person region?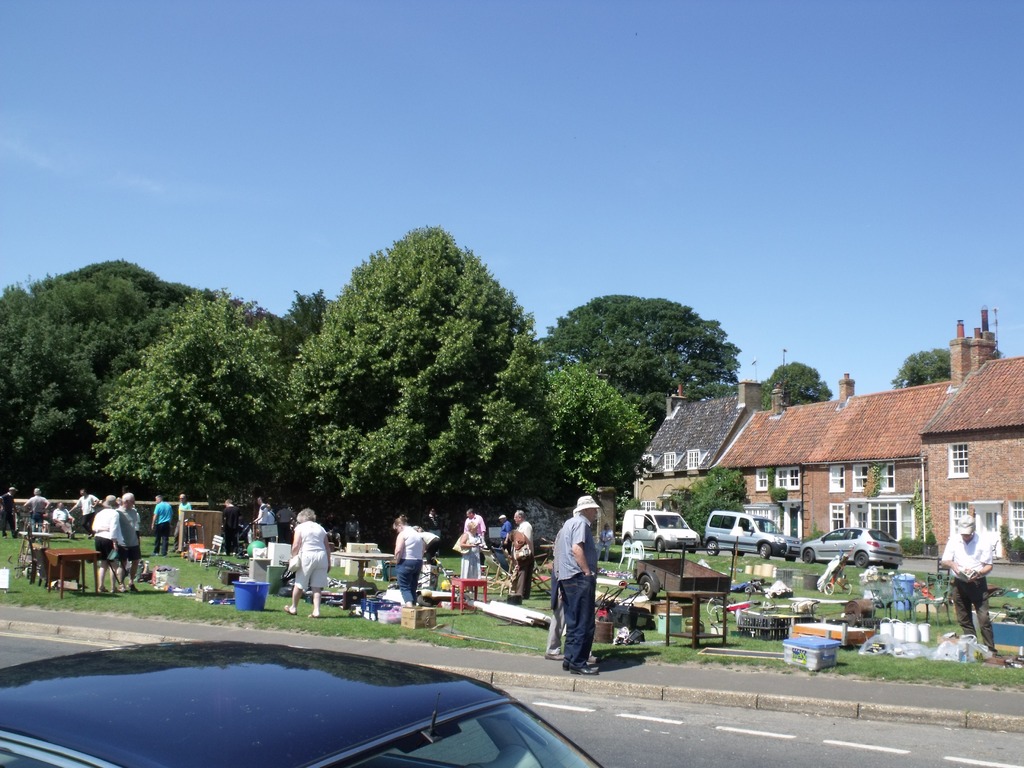
bbox(253, 497, 269, 543)
